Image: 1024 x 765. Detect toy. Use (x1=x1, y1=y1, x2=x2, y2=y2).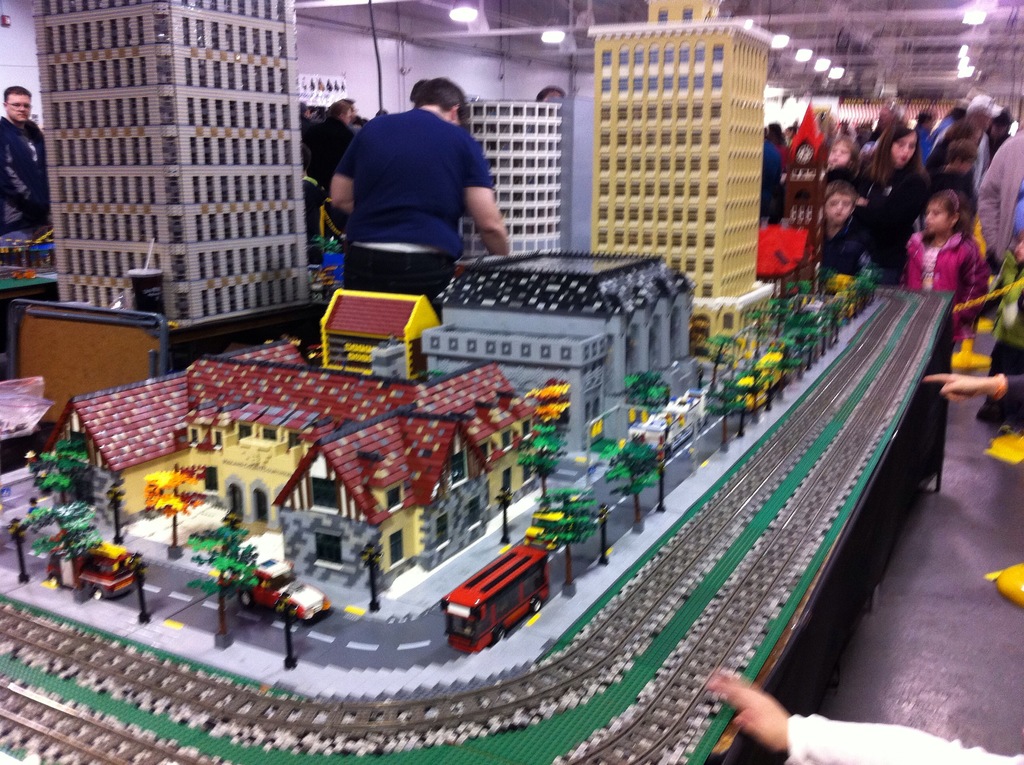
(x1=637, y1=407, x2=705, y2=461).
